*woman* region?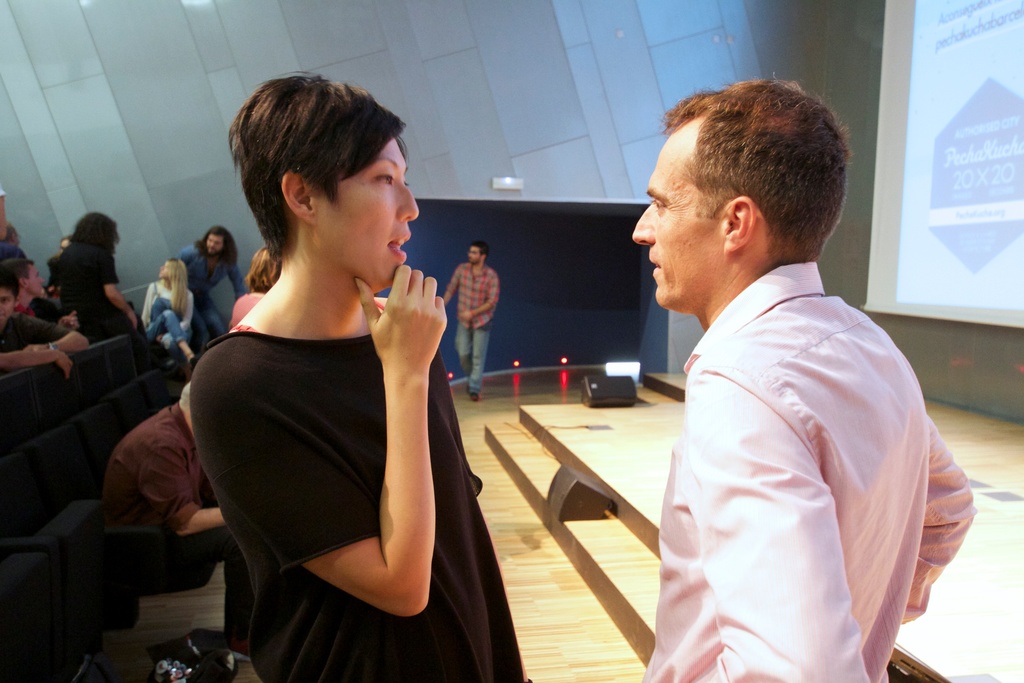
BBox(138, 254, 196, 366)
